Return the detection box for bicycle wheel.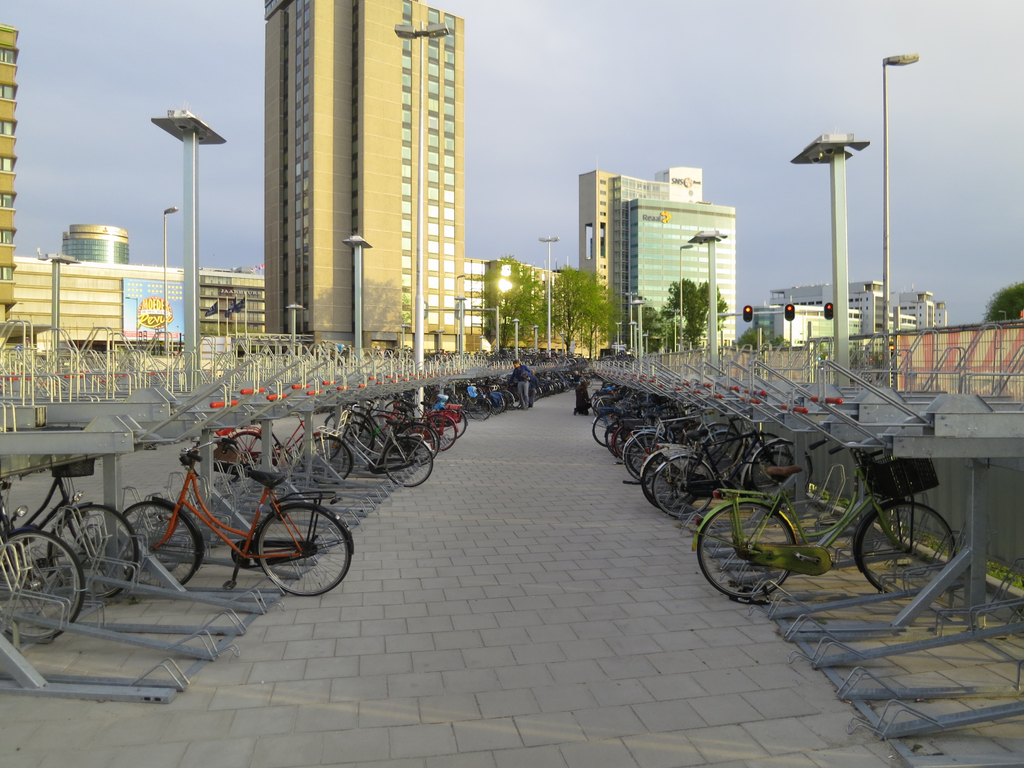
695,500,796,600.
